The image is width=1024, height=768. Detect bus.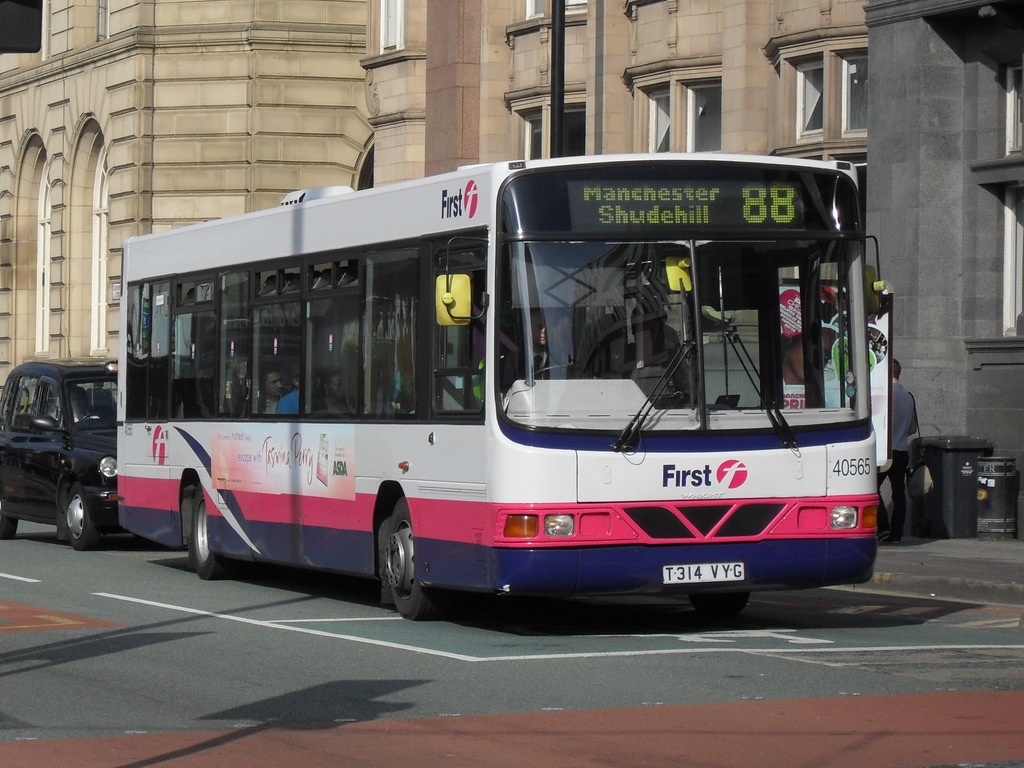
Detection: <box>104,161,886,623</box>.
